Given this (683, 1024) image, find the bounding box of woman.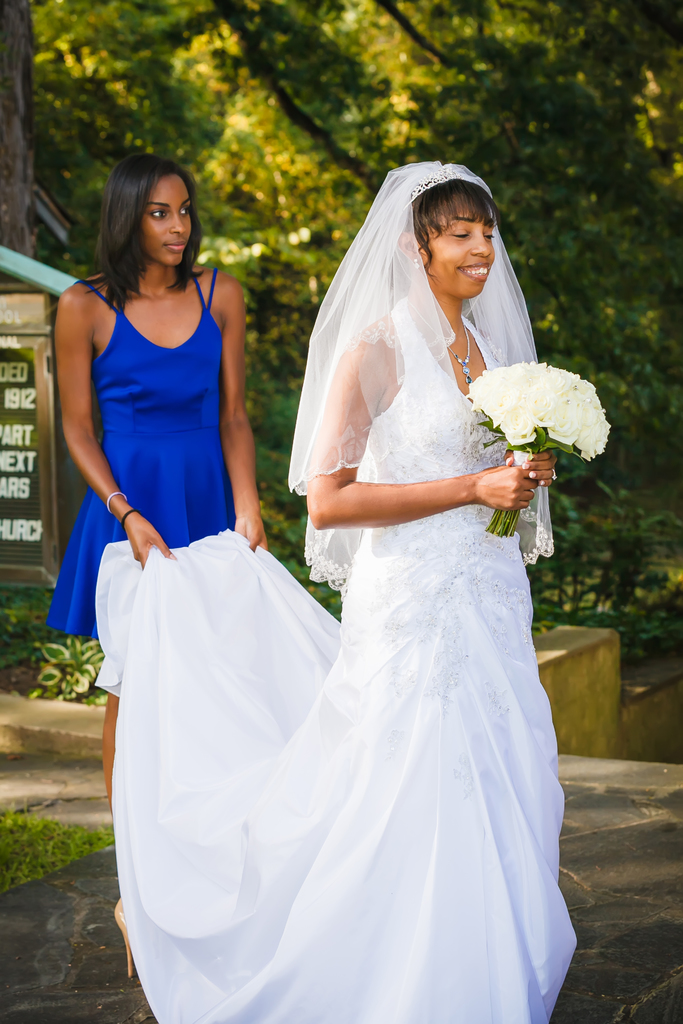
detection(94, 166, 578, 1023).
